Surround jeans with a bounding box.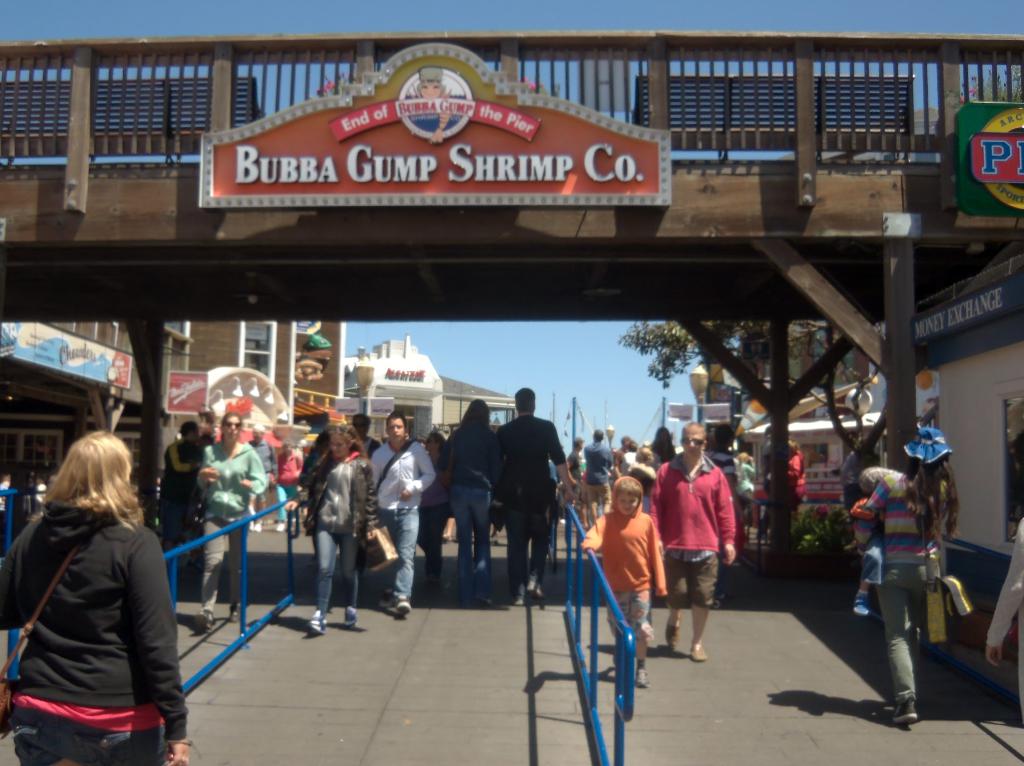
locate(653, 552, 723, 611).
